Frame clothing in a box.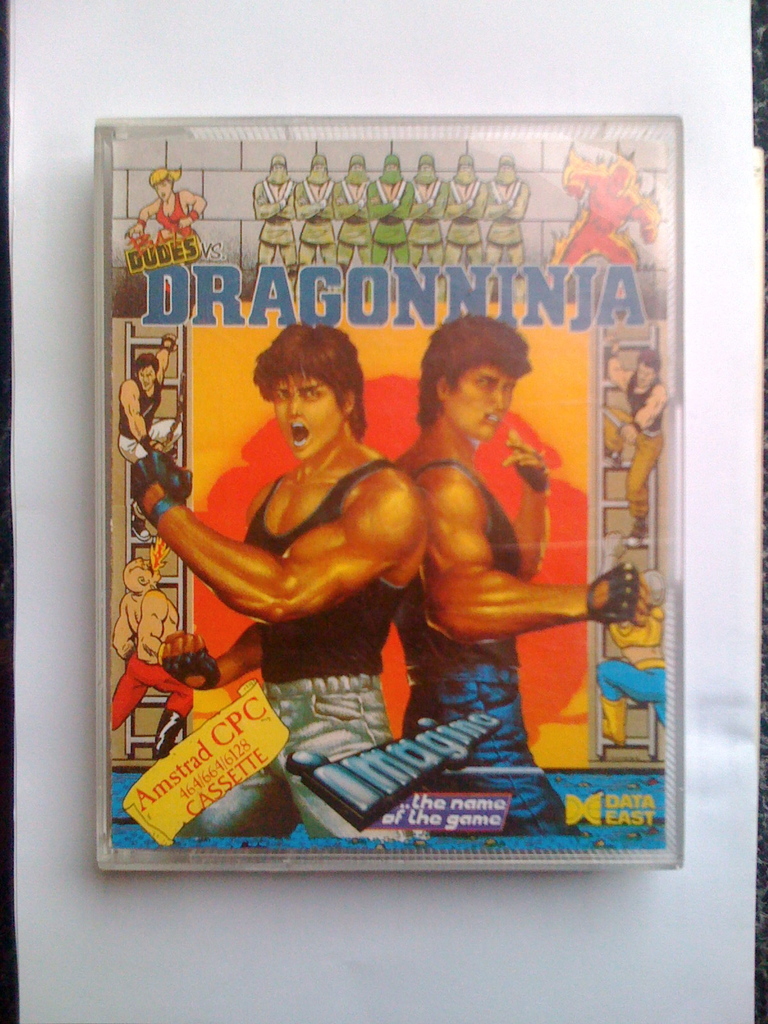
597, 659, 666, 726.
